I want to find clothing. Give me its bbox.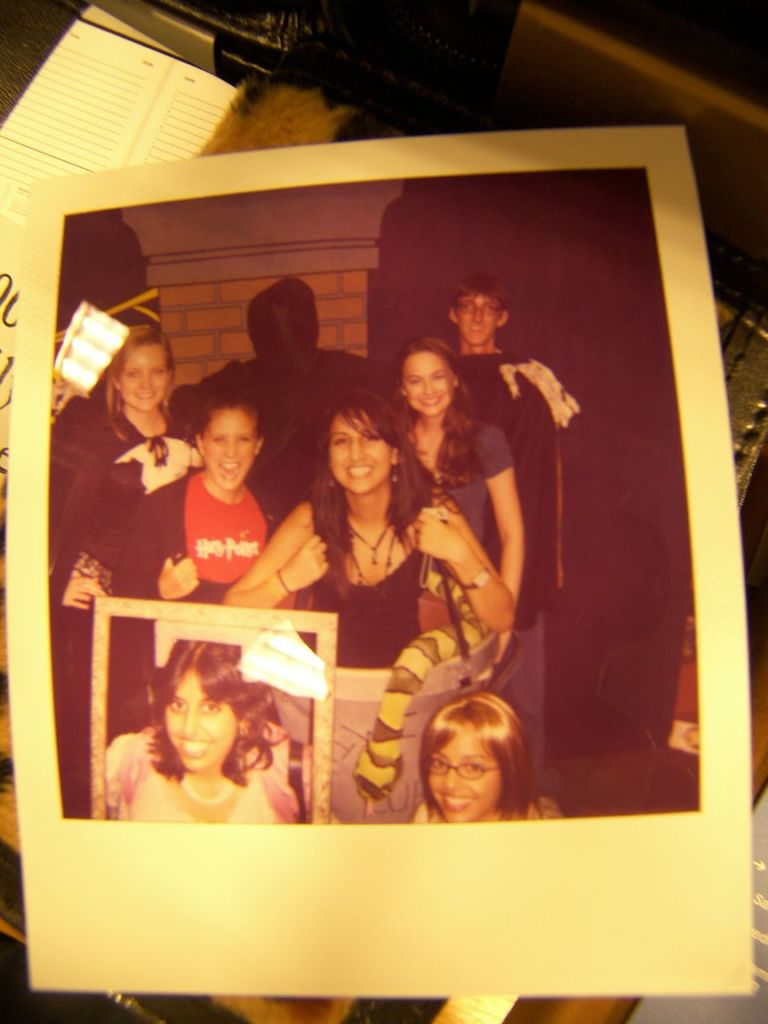
BBox(410, 795, 560, 820).
